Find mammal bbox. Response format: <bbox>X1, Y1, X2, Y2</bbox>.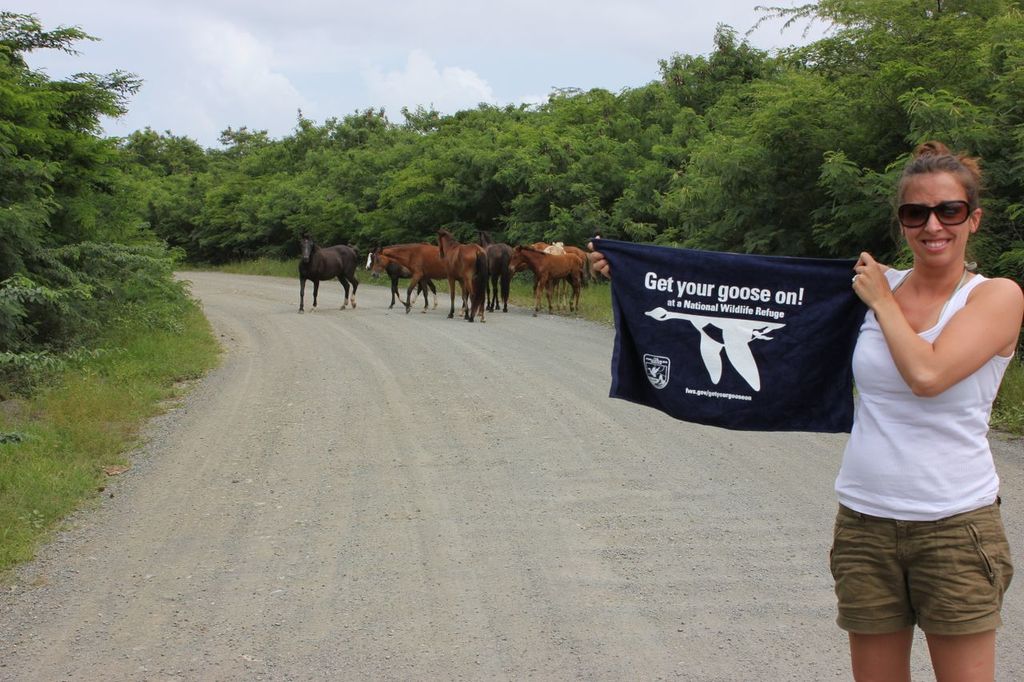
<bbox>482, 228, 509, 314</bbox>.
